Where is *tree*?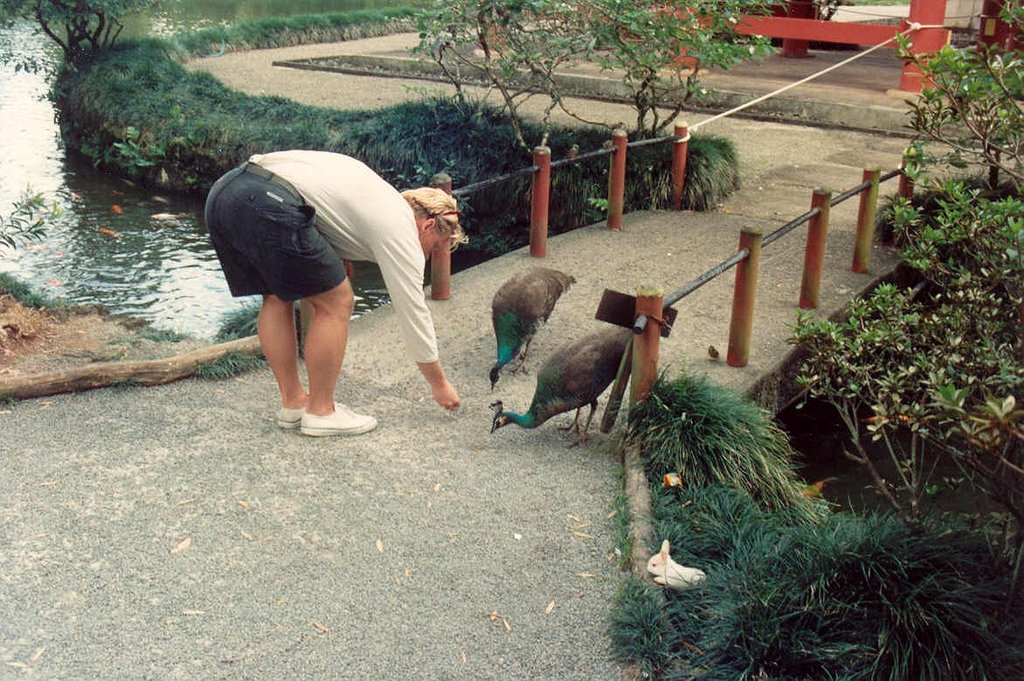
4,0,161,86.
